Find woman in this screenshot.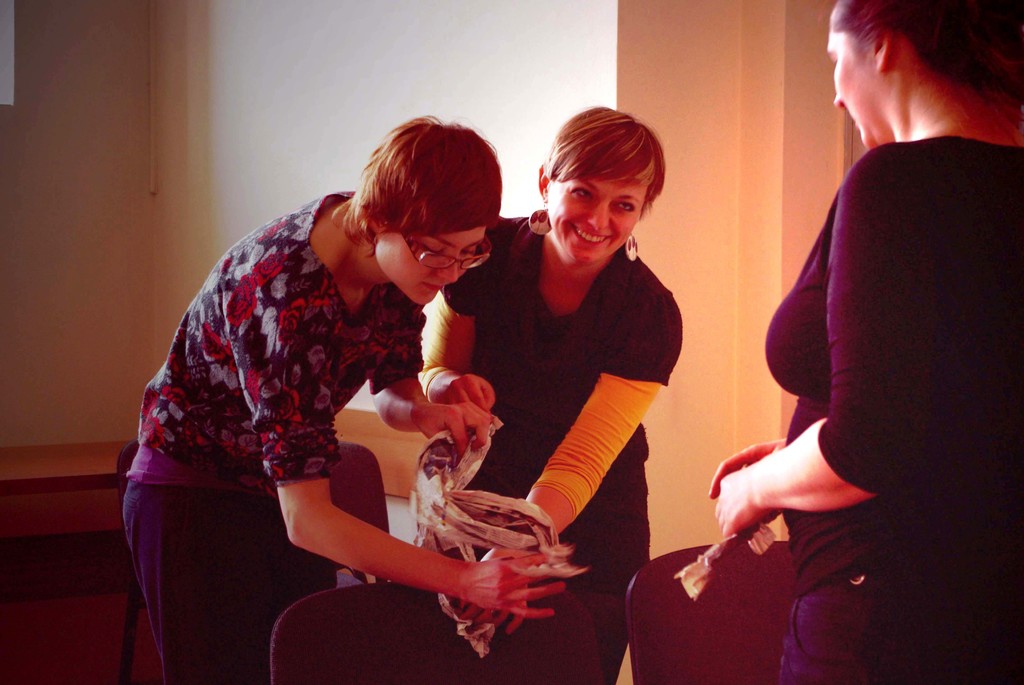
The bounding box for woman is {"left": 713, "top": 0, "right": 1023, "bottom": 684}.
